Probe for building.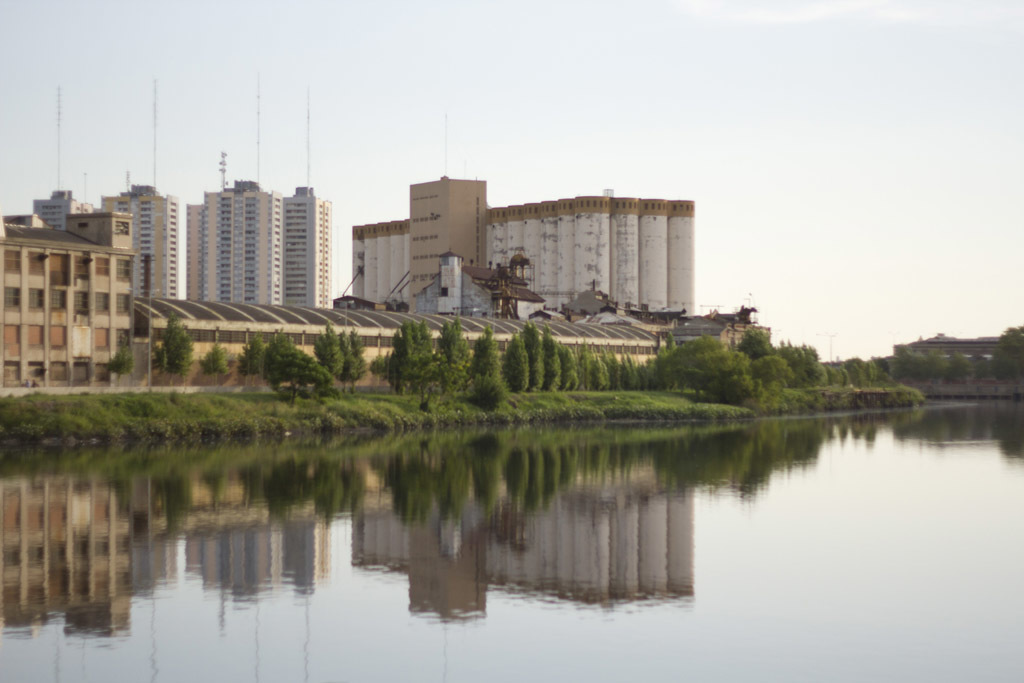
Probe result: region(352, 187, 695, 319).
